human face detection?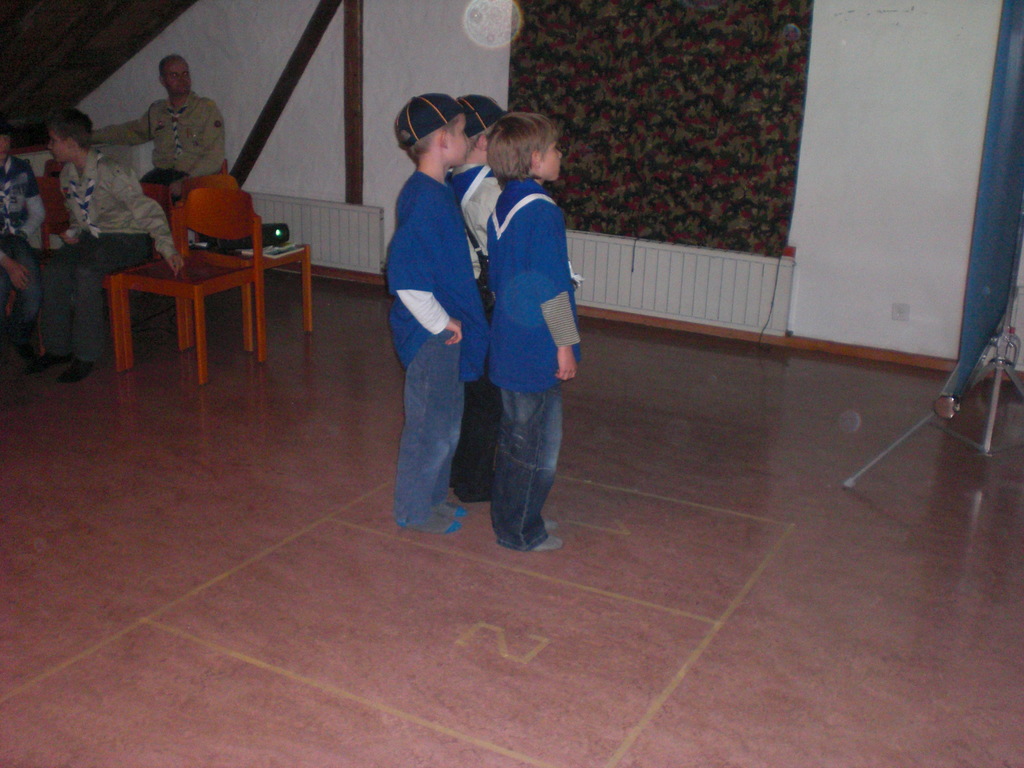
{"x1": 49, "y1": 128, "x2": 70, "y2": 161}
